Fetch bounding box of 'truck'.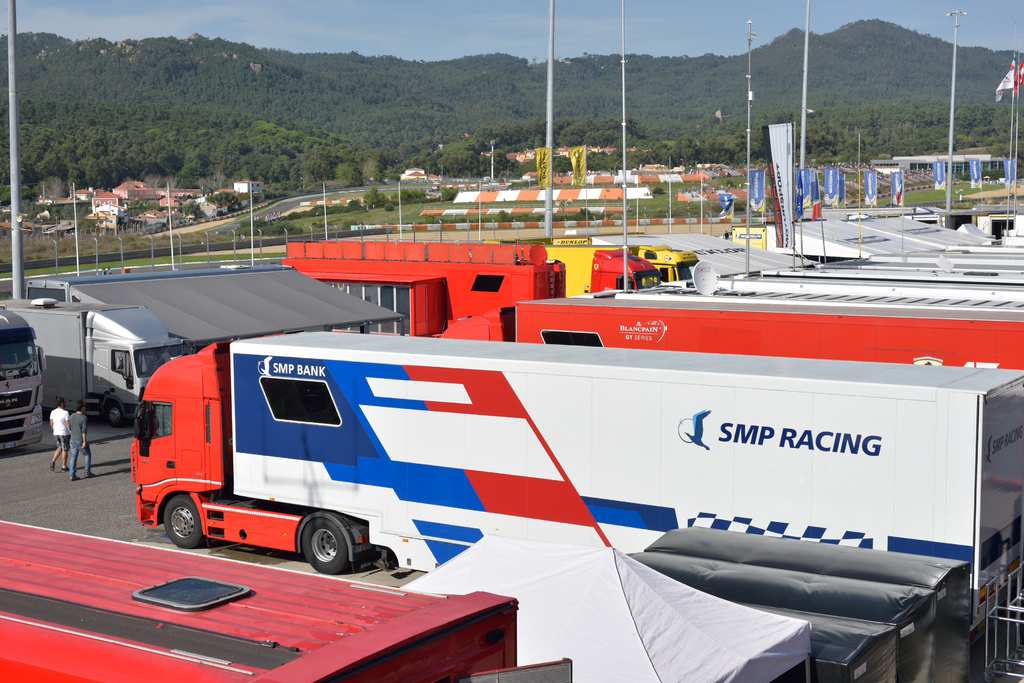
Bbox: x1=628, y1=241, x2=703, y2=286.
